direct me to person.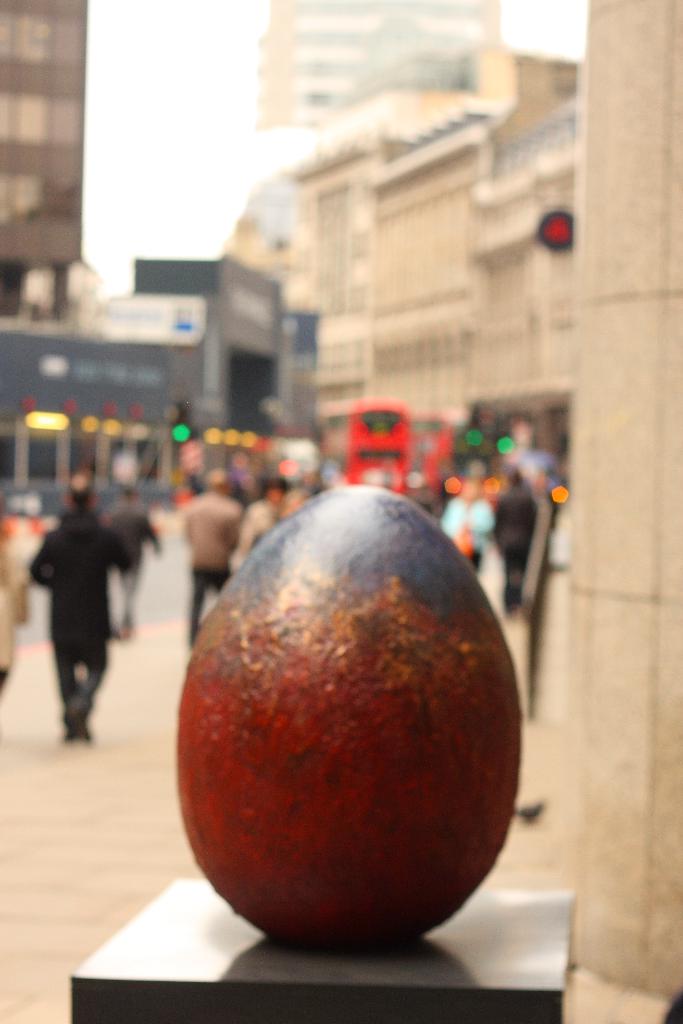
Direction: detection(436, 476, 501, 581).
